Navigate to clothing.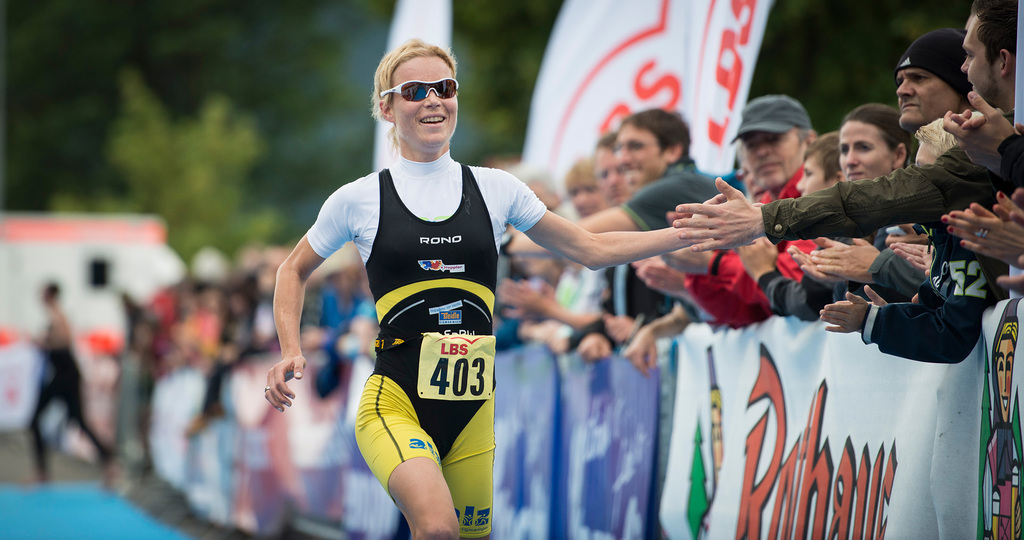
Navigation target: 200,271,257,418.
